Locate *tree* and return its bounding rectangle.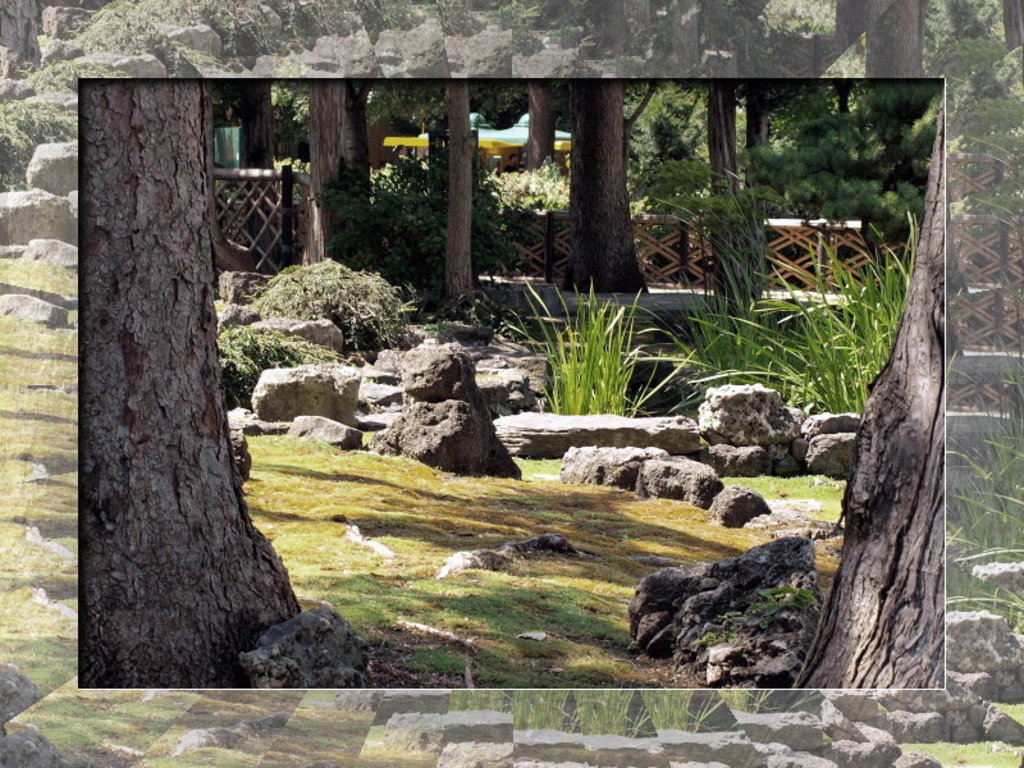
region(744, 73, 774, 307).
